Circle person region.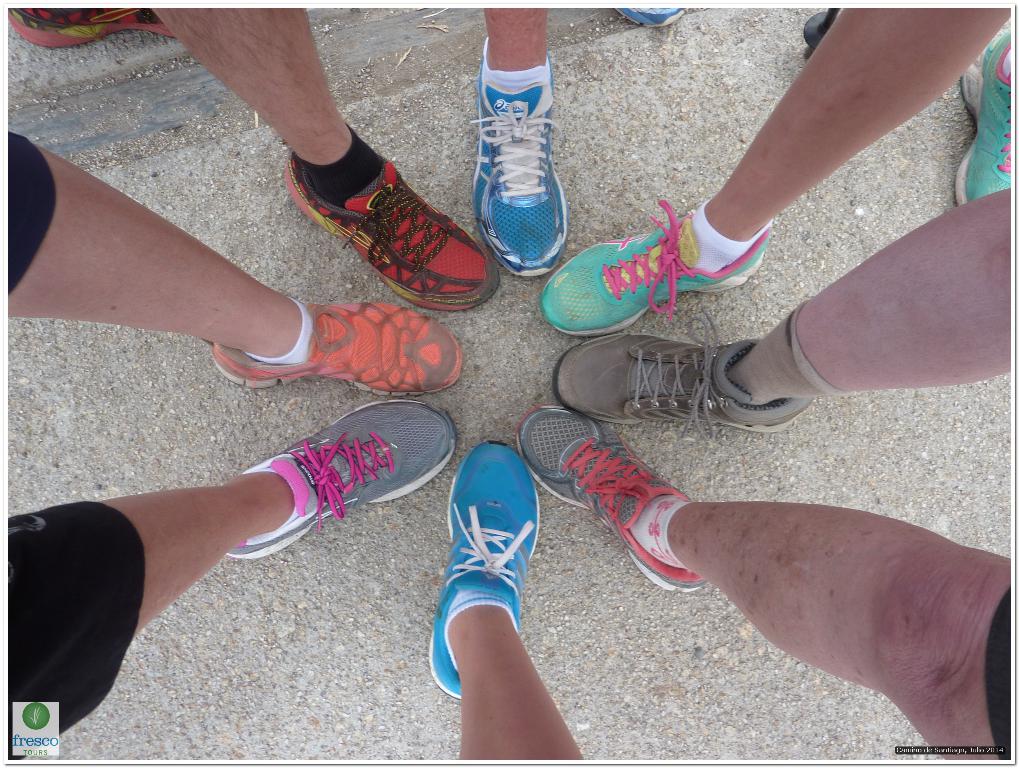
Region: x1=428, y1=439, x2=583, y2=767.
